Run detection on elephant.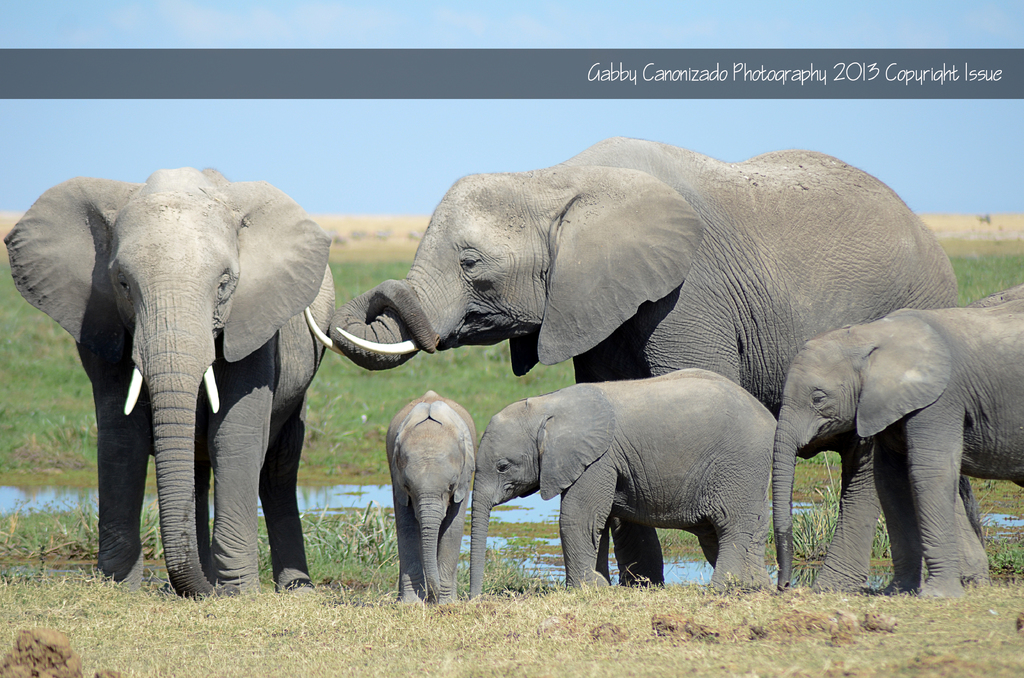
Result: locate(17, 166, 329, 592).
